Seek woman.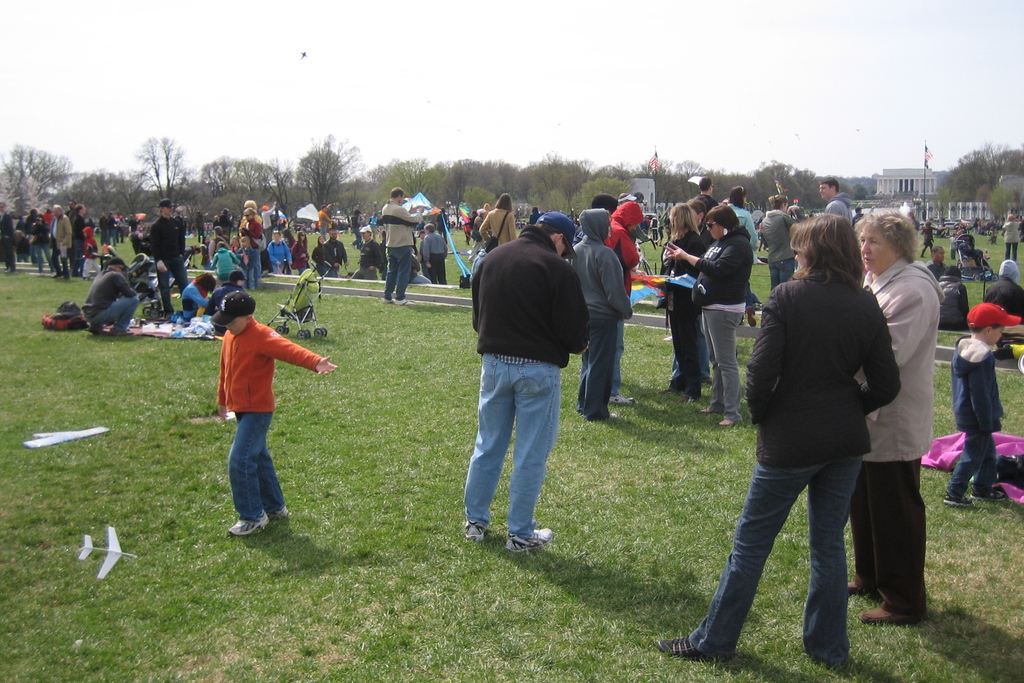
(269,231,287,274).
